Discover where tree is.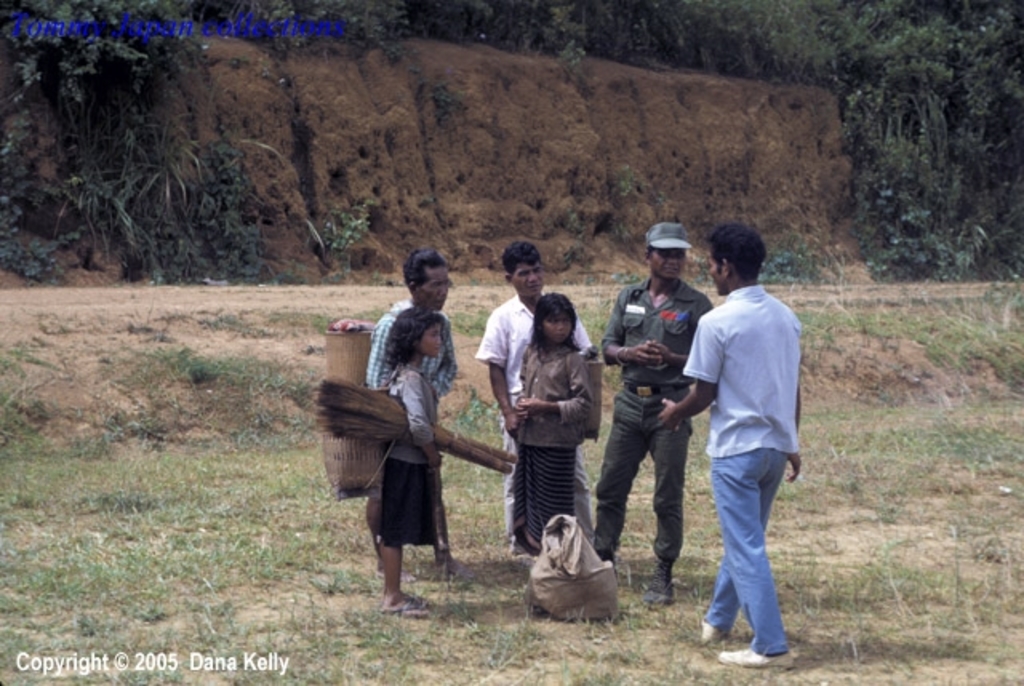
Discovered at (818, 0, 1022, 269).
